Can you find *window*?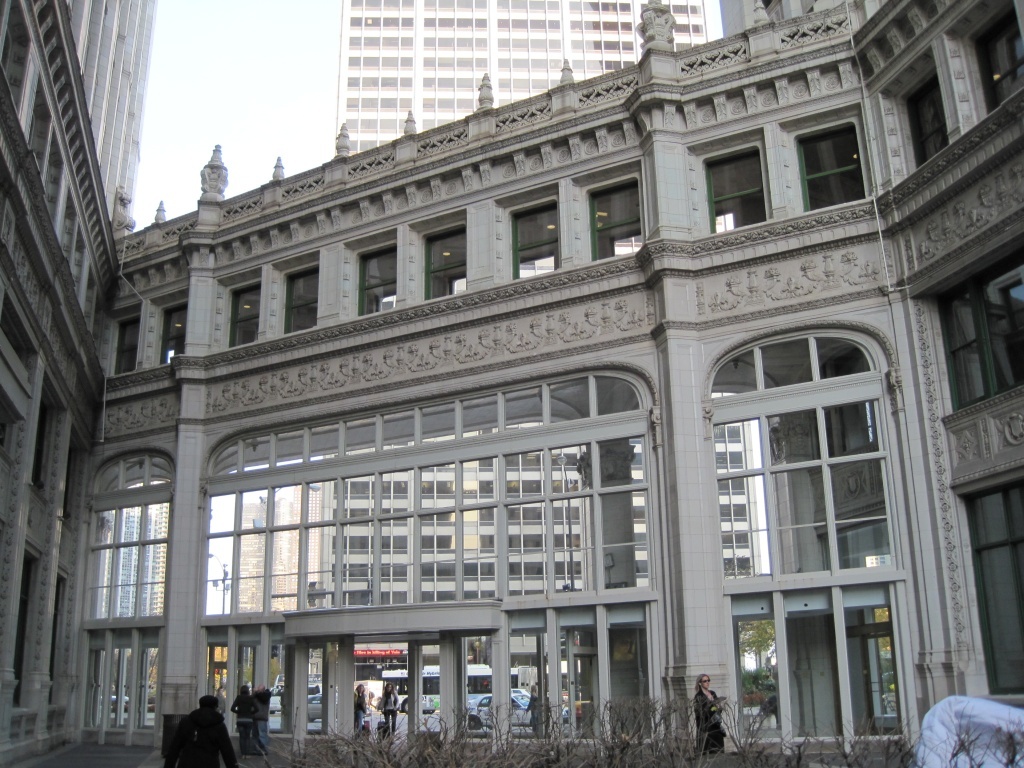
Yes, bounding box: l=417, t=216, r=476, b=309.
